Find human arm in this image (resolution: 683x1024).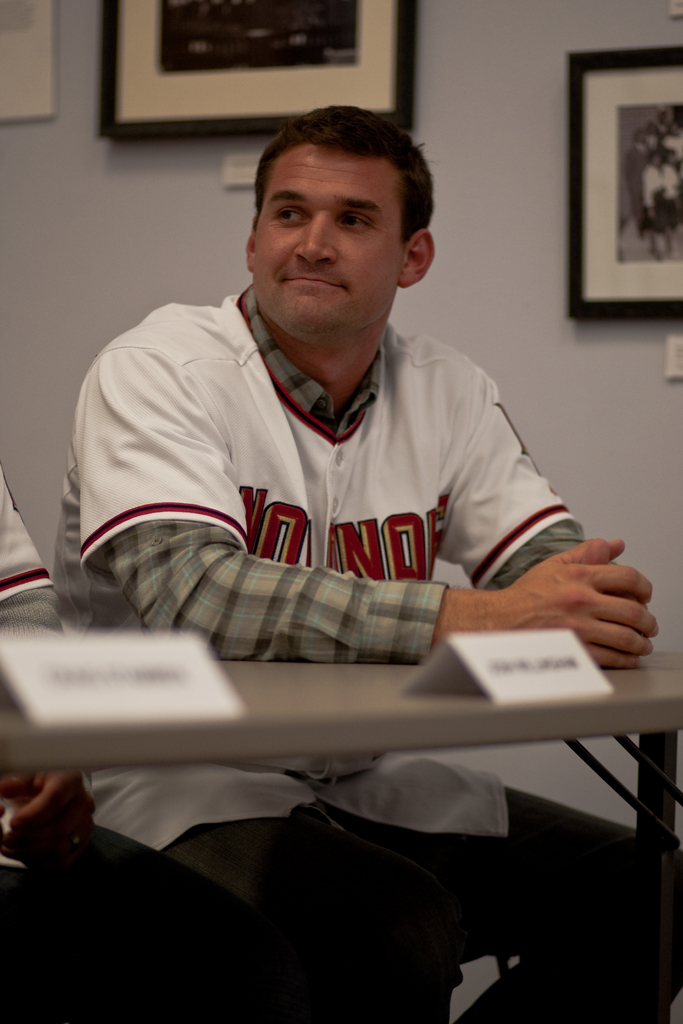
x1=442 y1=360 x2=655 y2=661.
